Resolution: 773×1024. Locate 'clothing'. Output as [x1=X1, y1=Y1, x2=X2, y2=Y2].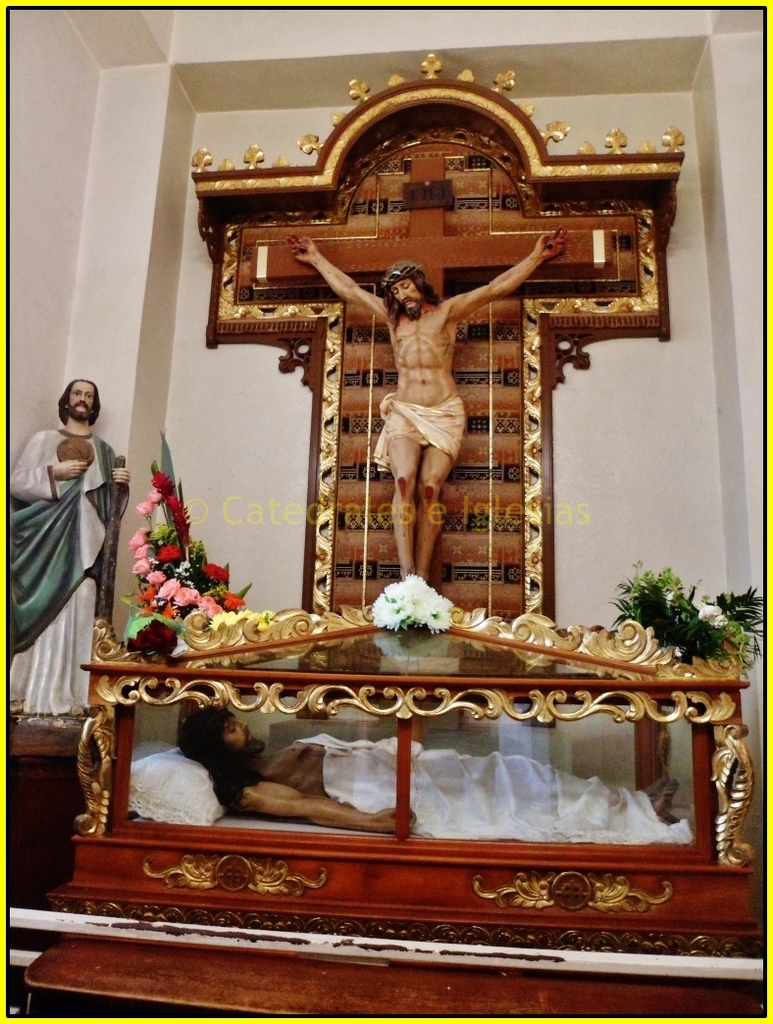
[x1=294, y1=728, x2=694, y2=854].
